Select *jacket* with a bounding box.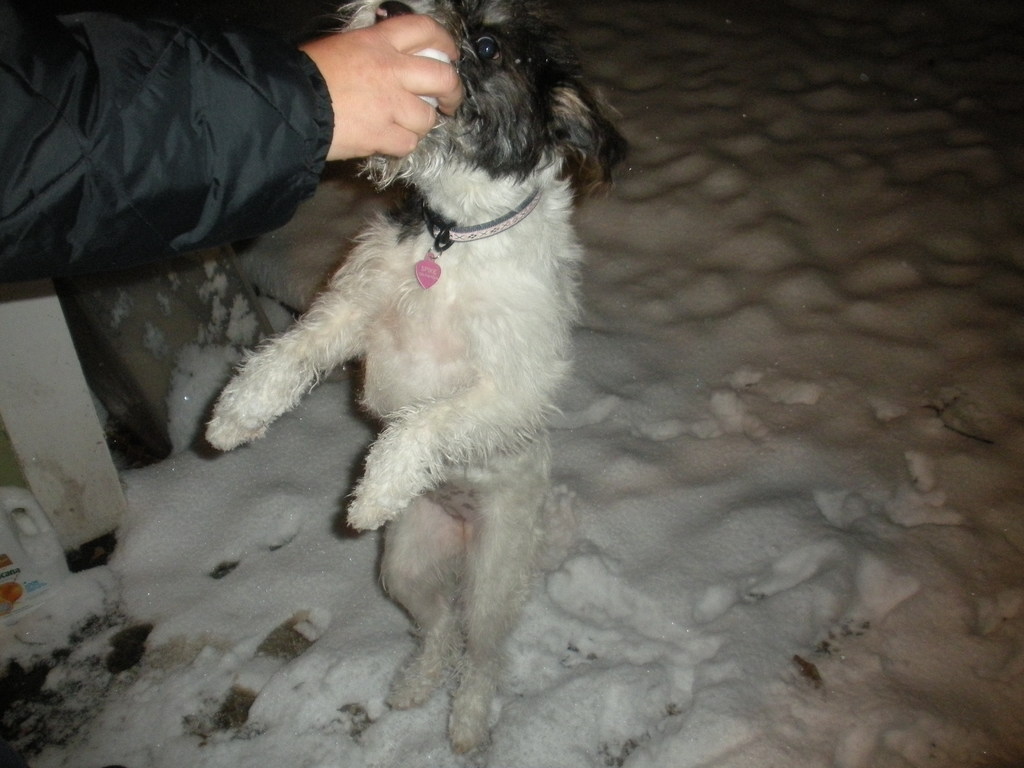
x1=32, y1=10, x2=349, y2=272.
